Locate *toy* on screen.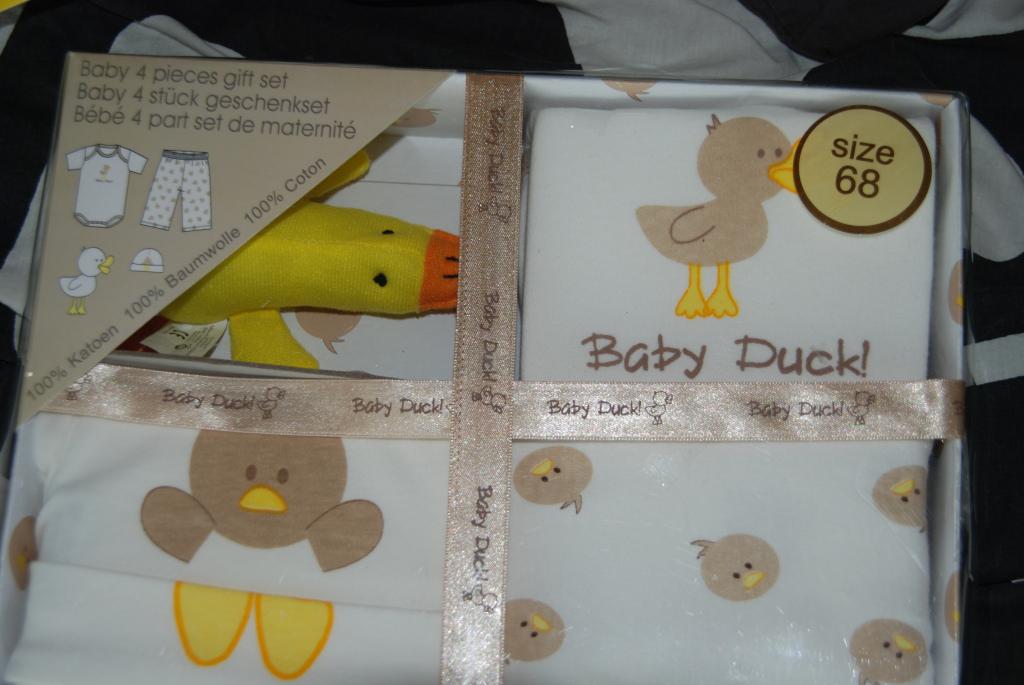
On screen at [648,129,790,319].
